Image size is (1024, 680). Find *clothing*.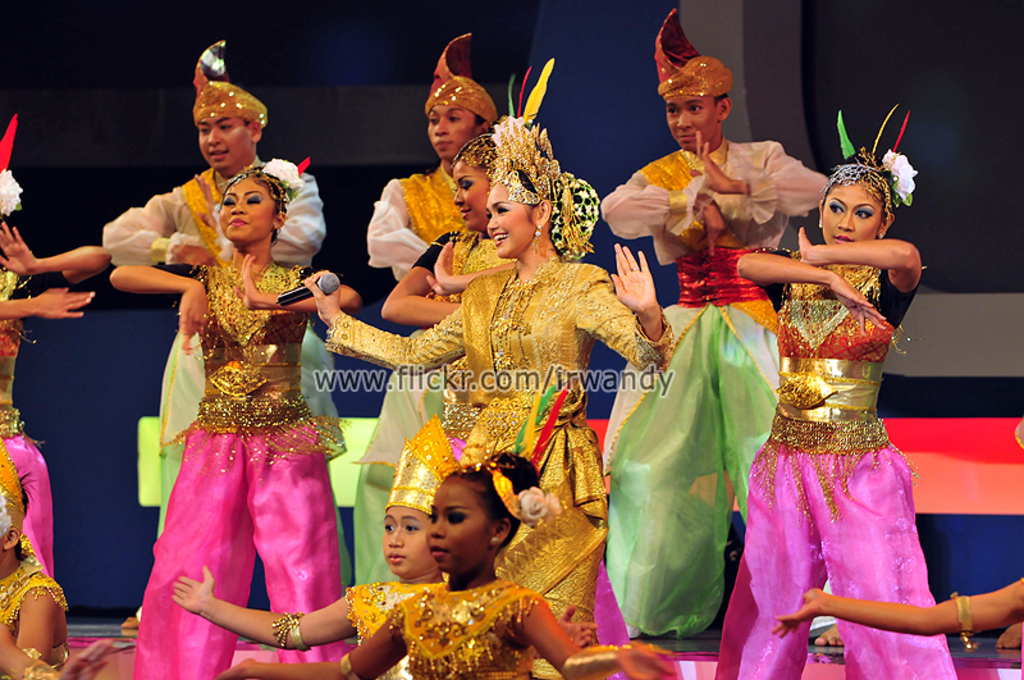
(383, 576, 538, 679).
